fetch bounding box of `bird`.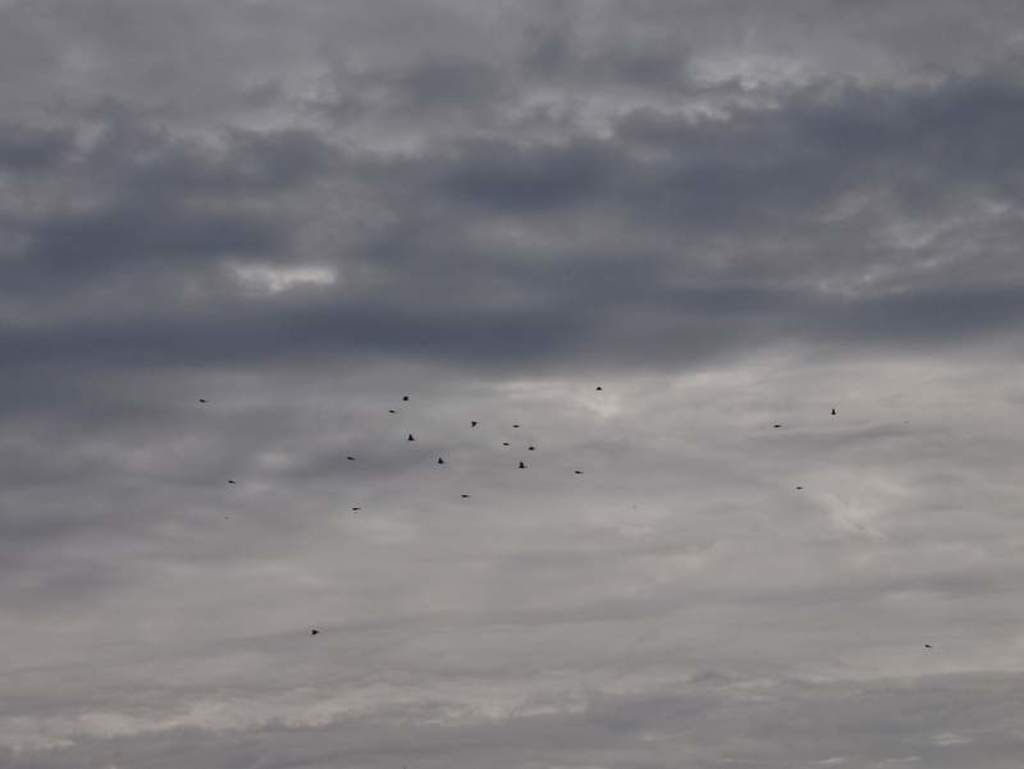
Bbox: pyautogui.locateOnScreen(435, 458, 443, 468).
